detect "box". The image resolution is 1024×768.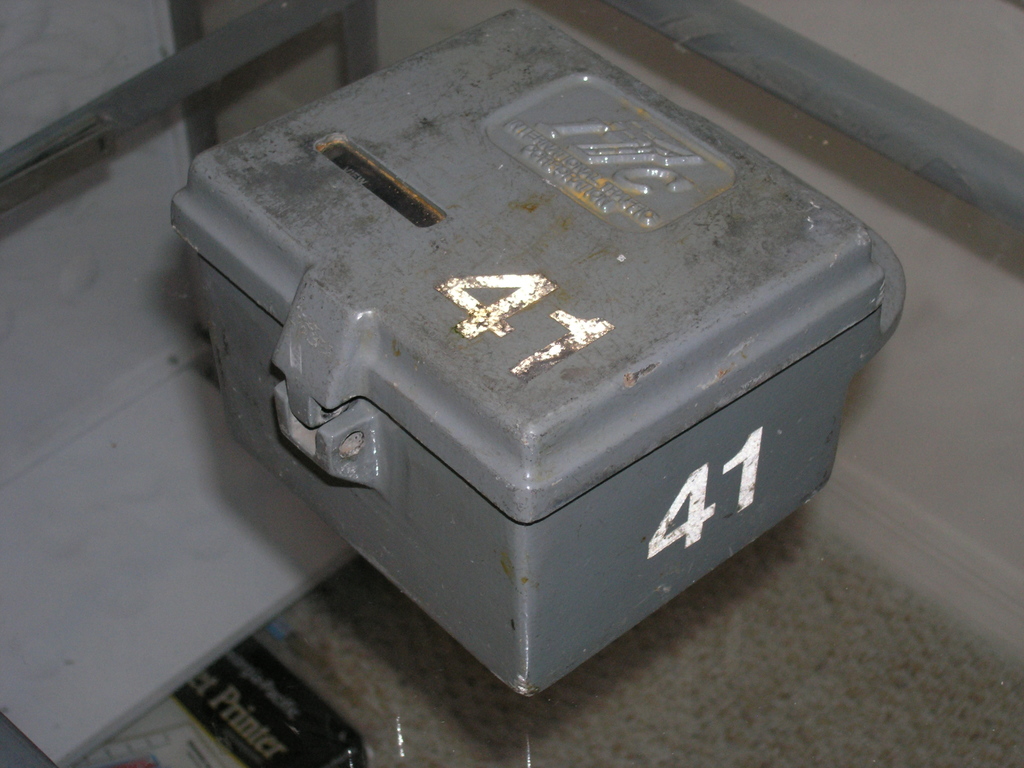
region(166, 3, 906, 700).
